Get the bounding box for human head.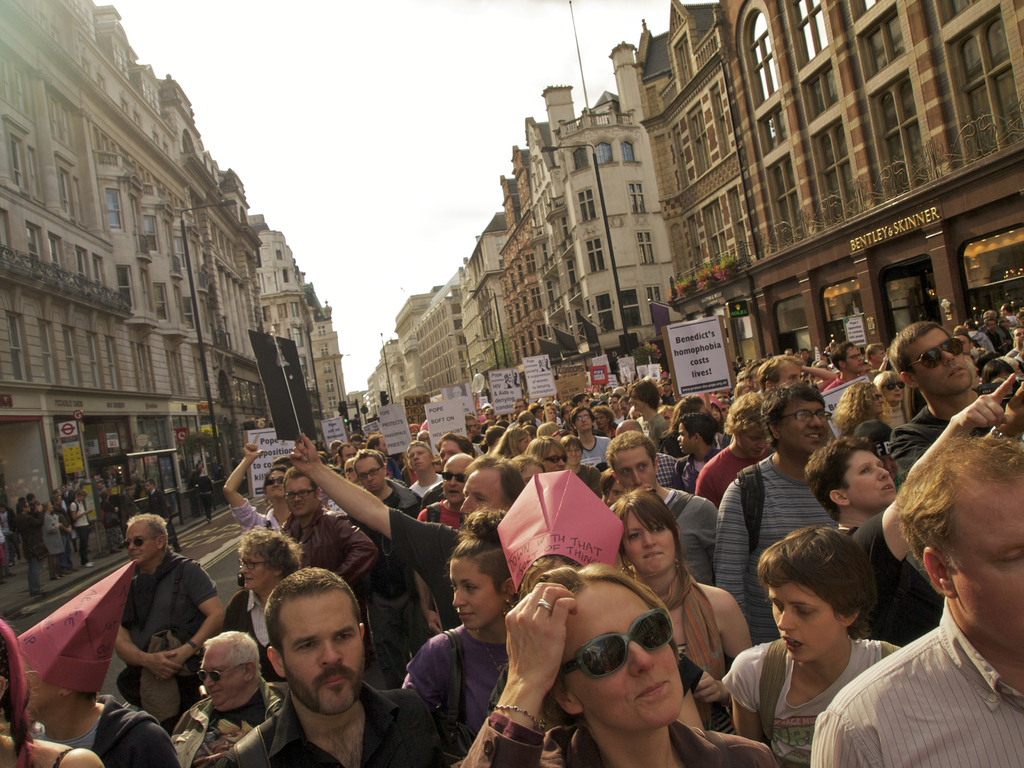
Rect(572, 393, 591, 404).
